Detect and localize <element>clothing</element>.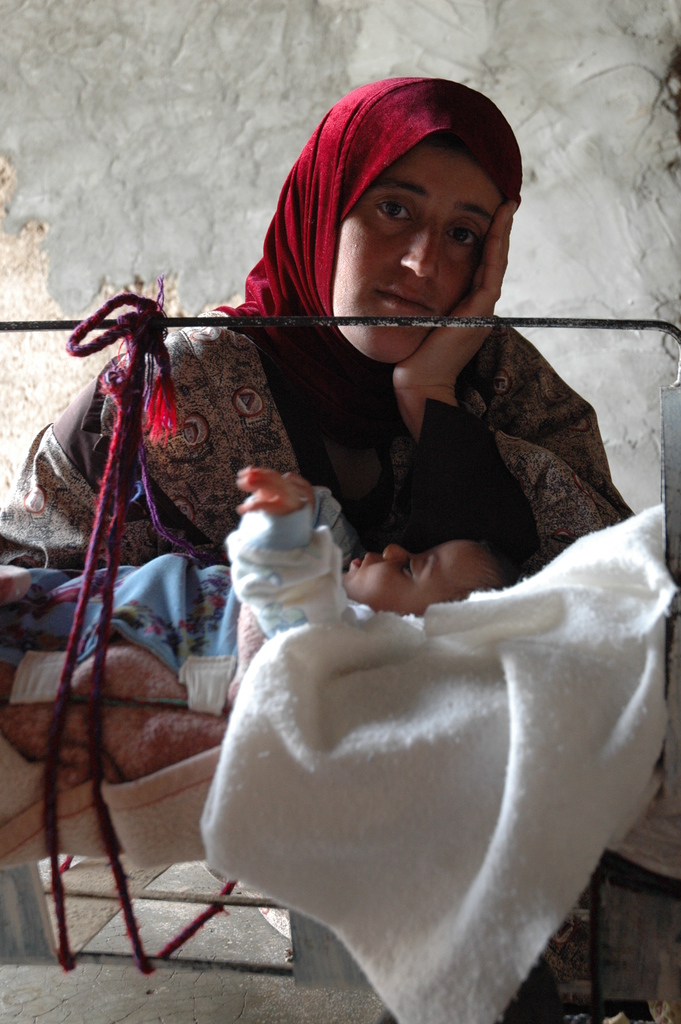
Localized at Rect(0, 483, 384, 717).
